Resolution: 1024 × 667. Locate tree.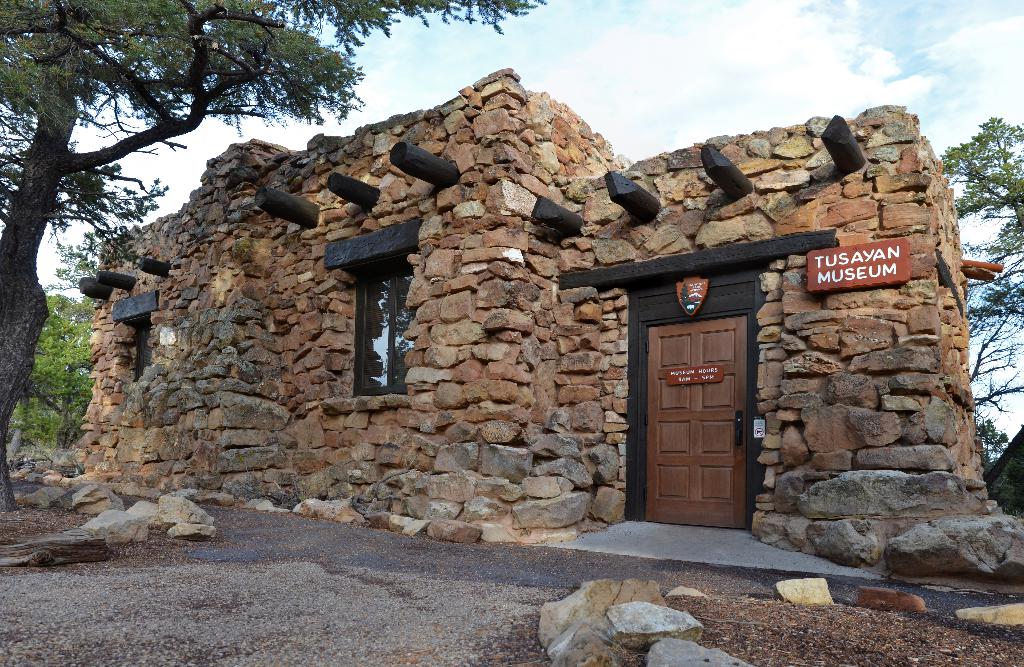
[left=7, top=284, right=121, bottom=469].
